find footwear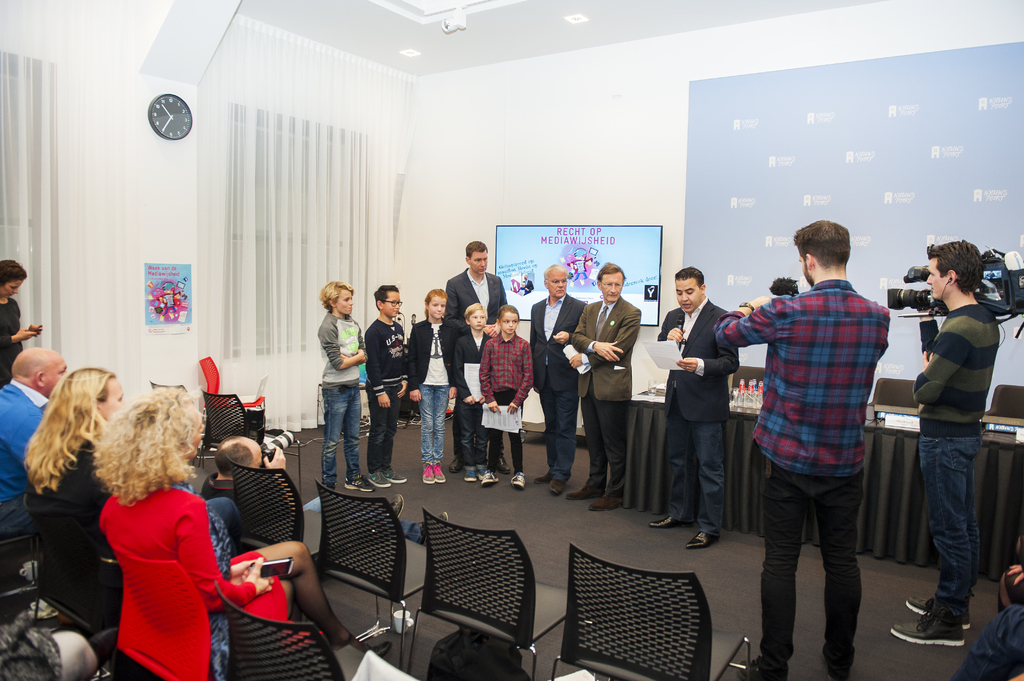
<bbox>391, 493, 405, 518</bbox>
